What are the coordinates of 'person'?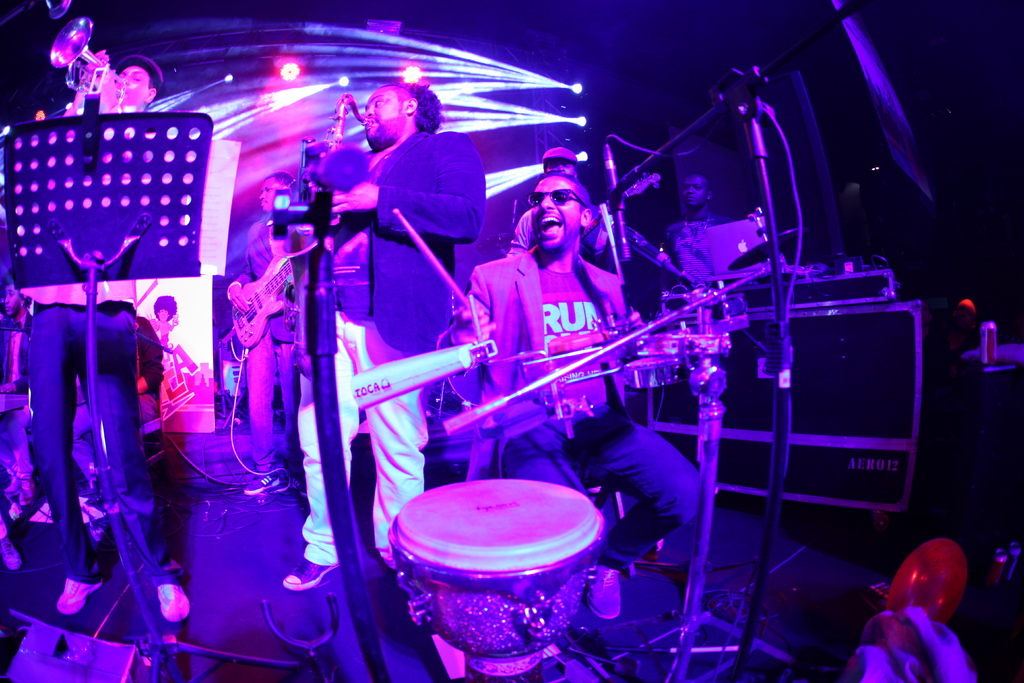
detection(224, 163, 313, 502).
